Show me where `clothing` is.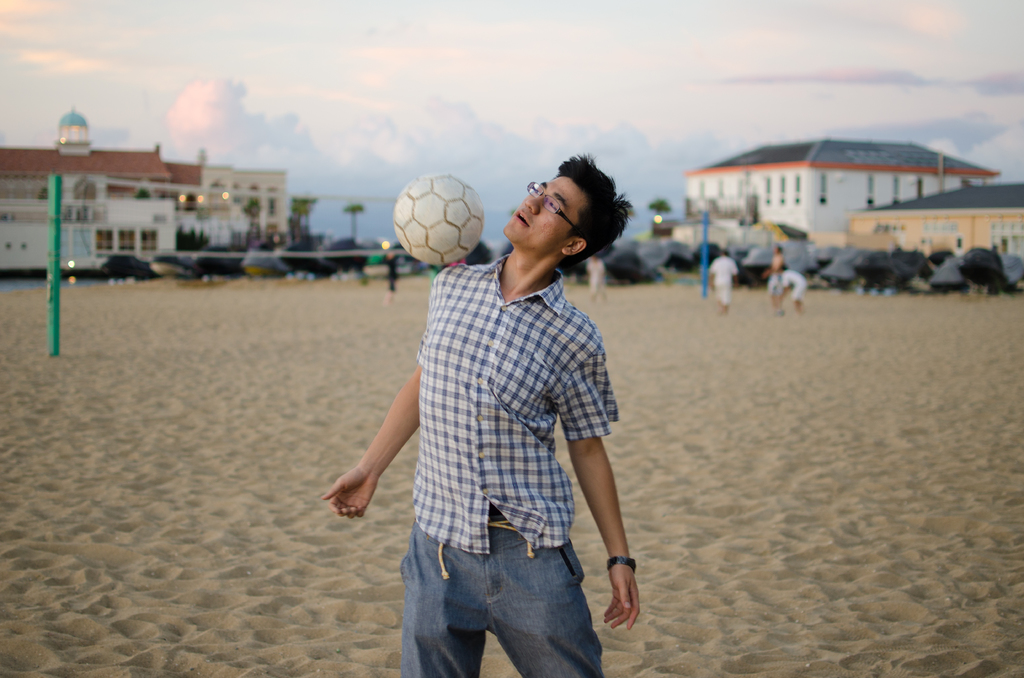
`clothing` is at select_region(422, 223, 625, 620).
